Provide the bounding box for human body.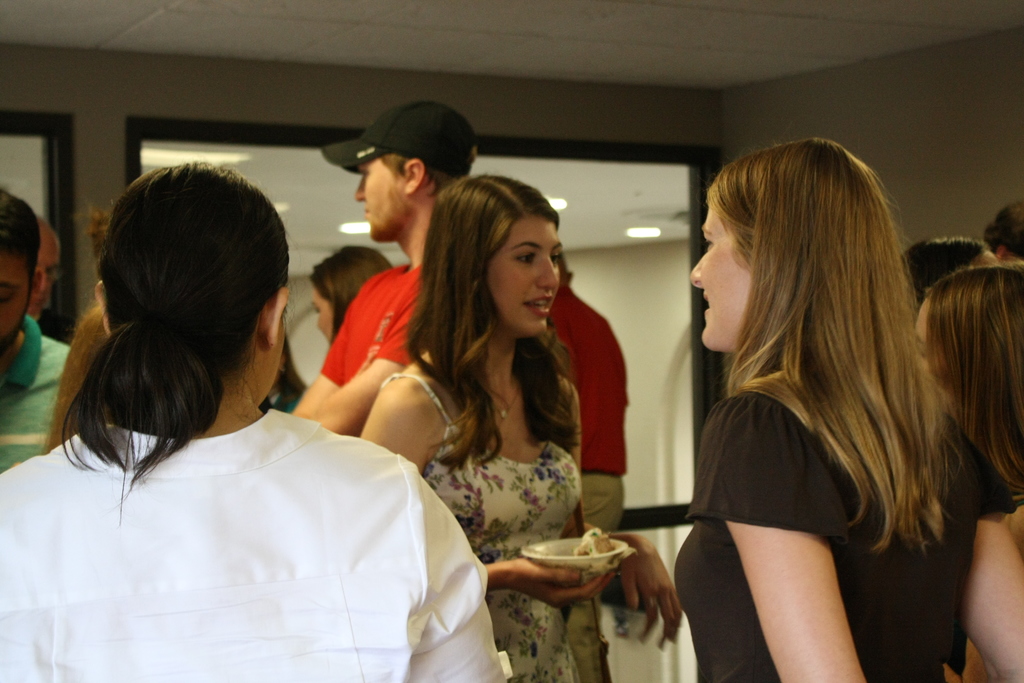
(left=356, top=346, right=620, bottom=682).
